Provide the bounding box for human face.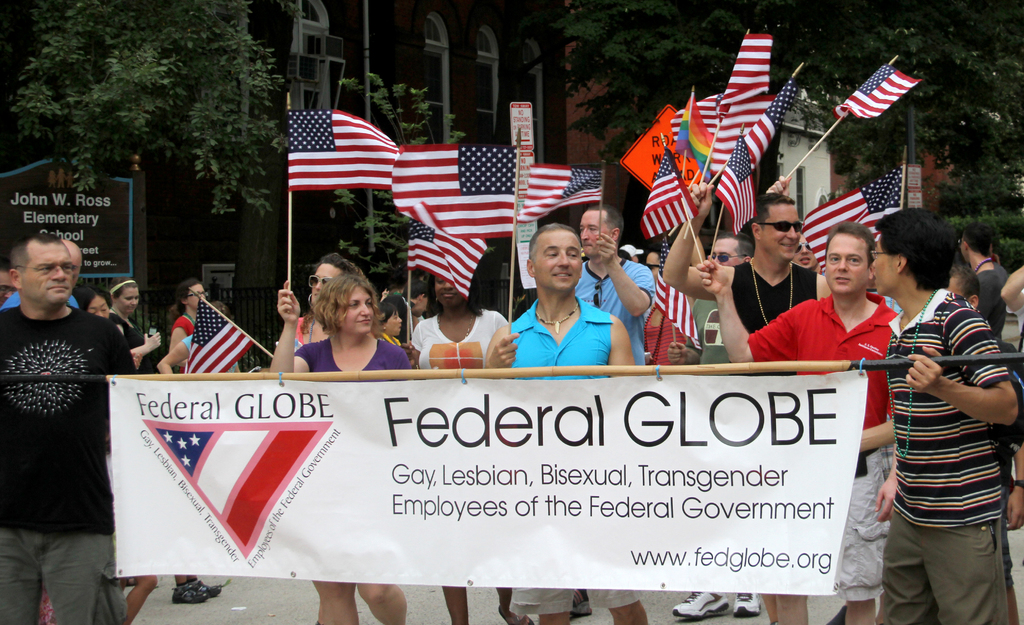
region(23, 243, 73, 307).
